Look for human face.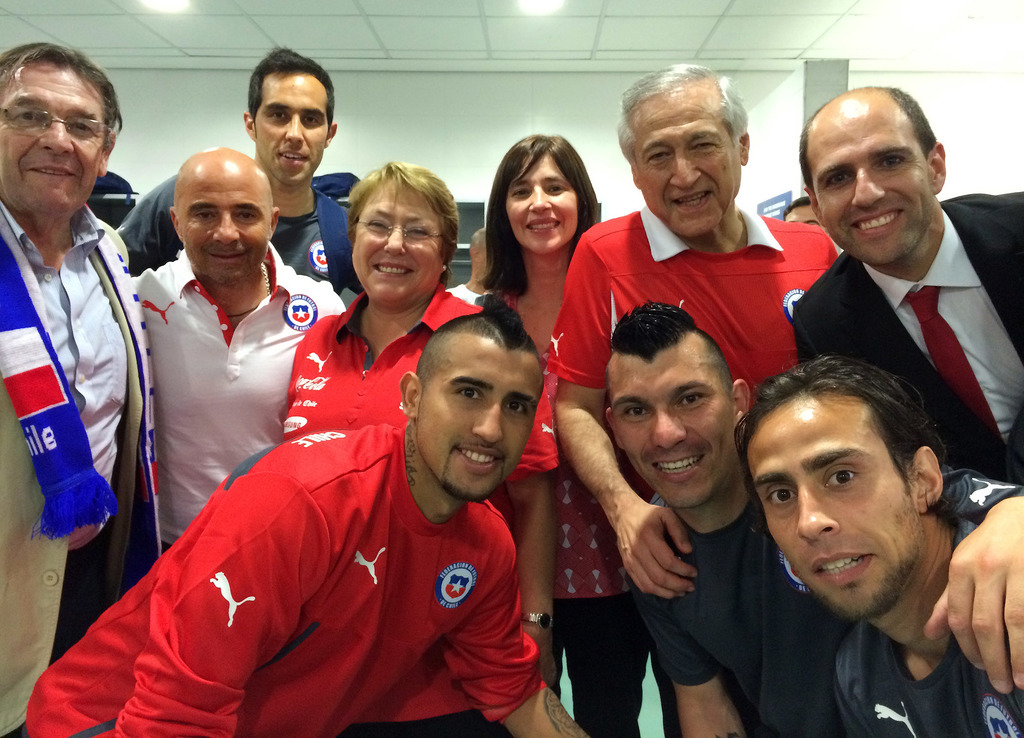
Found: detection(0, 71, 108, 209).
